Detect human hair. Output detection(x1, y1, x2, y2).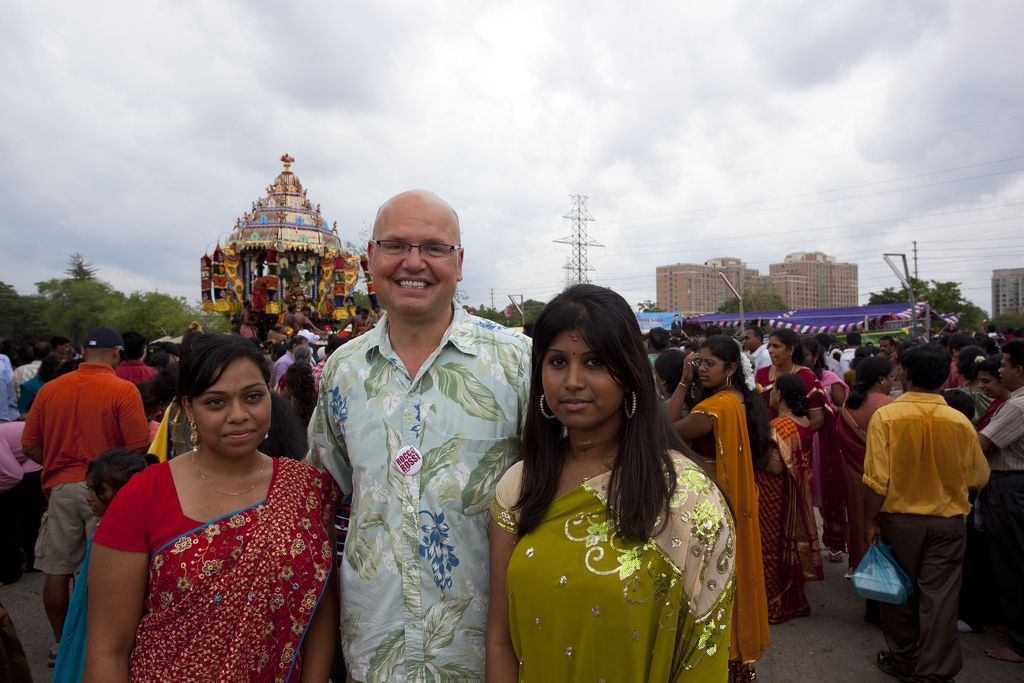
detection(700, 333, 772, 470).
